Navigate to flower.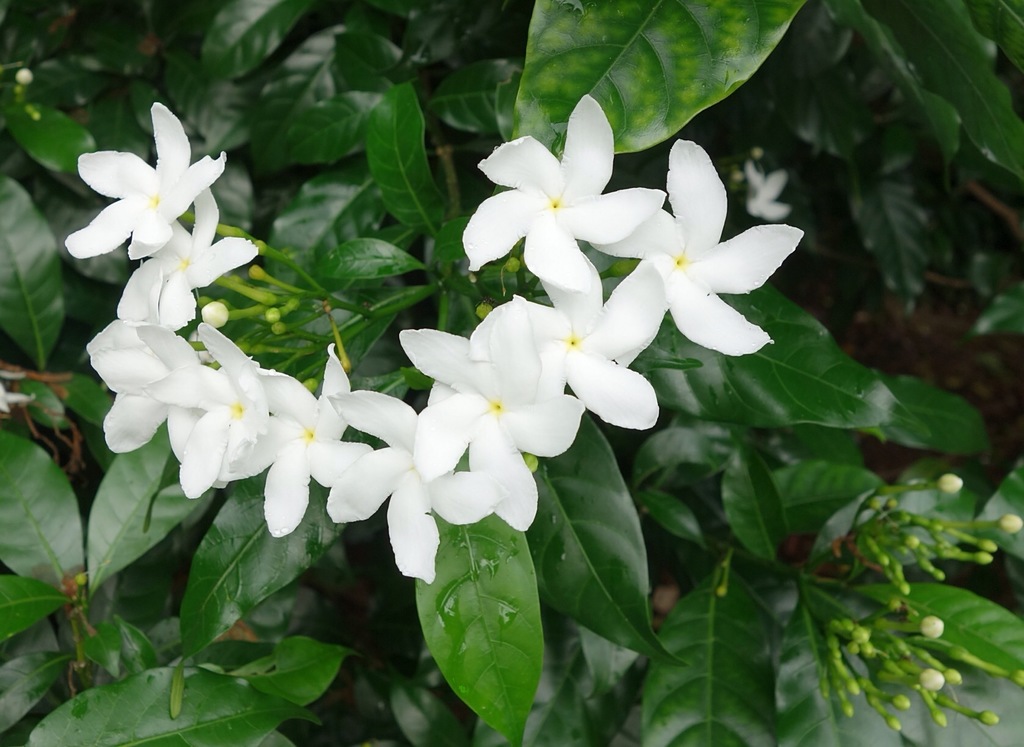
Navigation target: <region>394, 297, 576, 533</region>.
